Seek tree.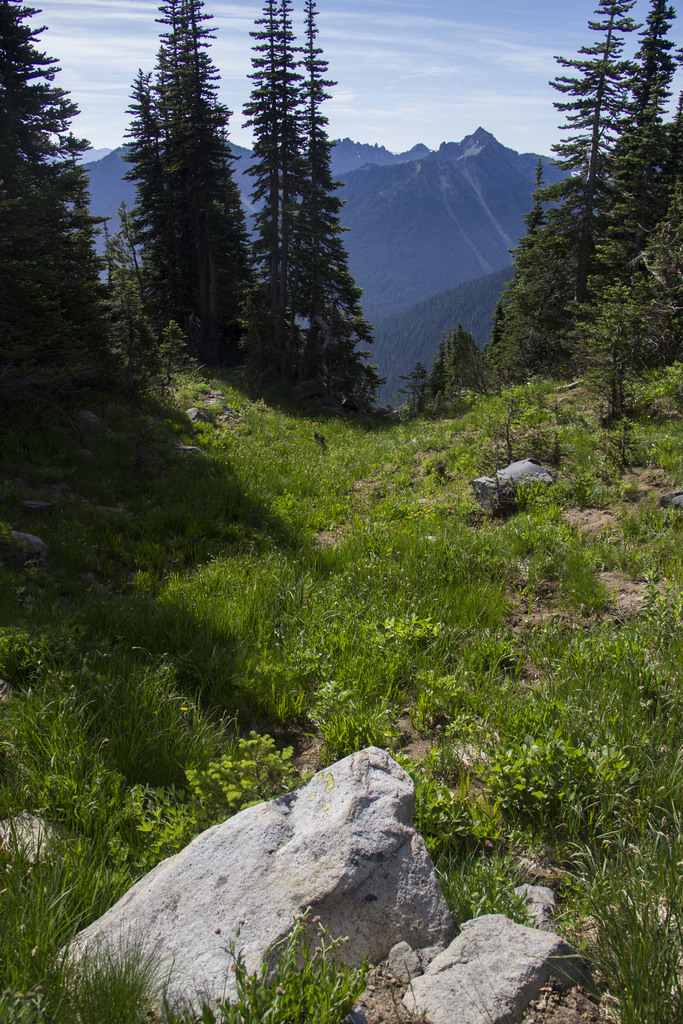
[119, 0, 266, 404].
